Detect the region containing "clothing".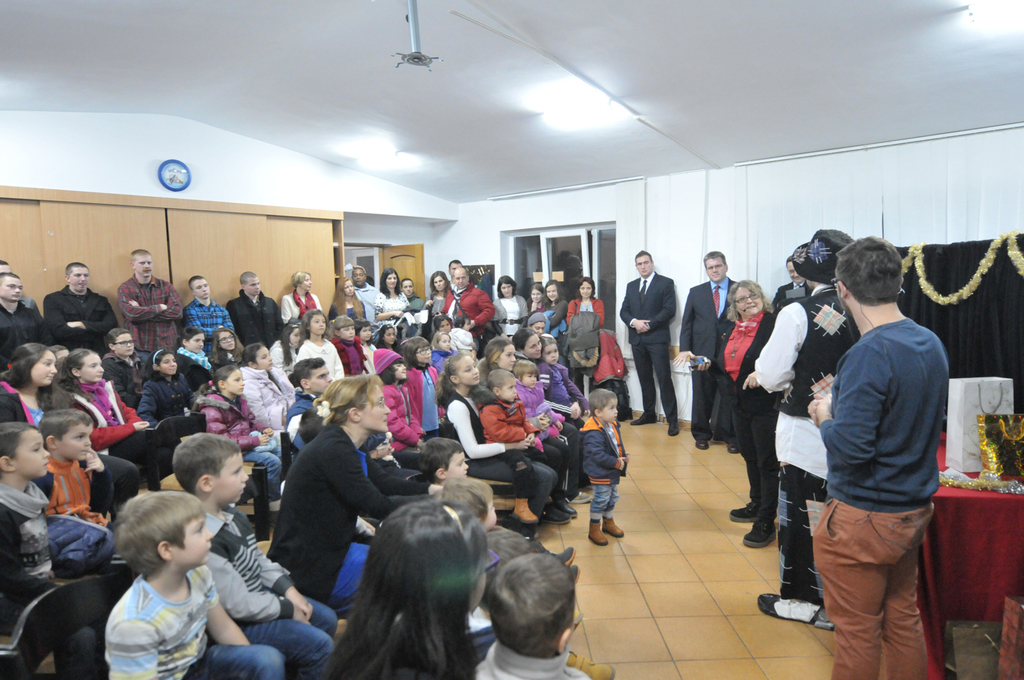
(x1=181, y1=300, x2=241, y2=357).
